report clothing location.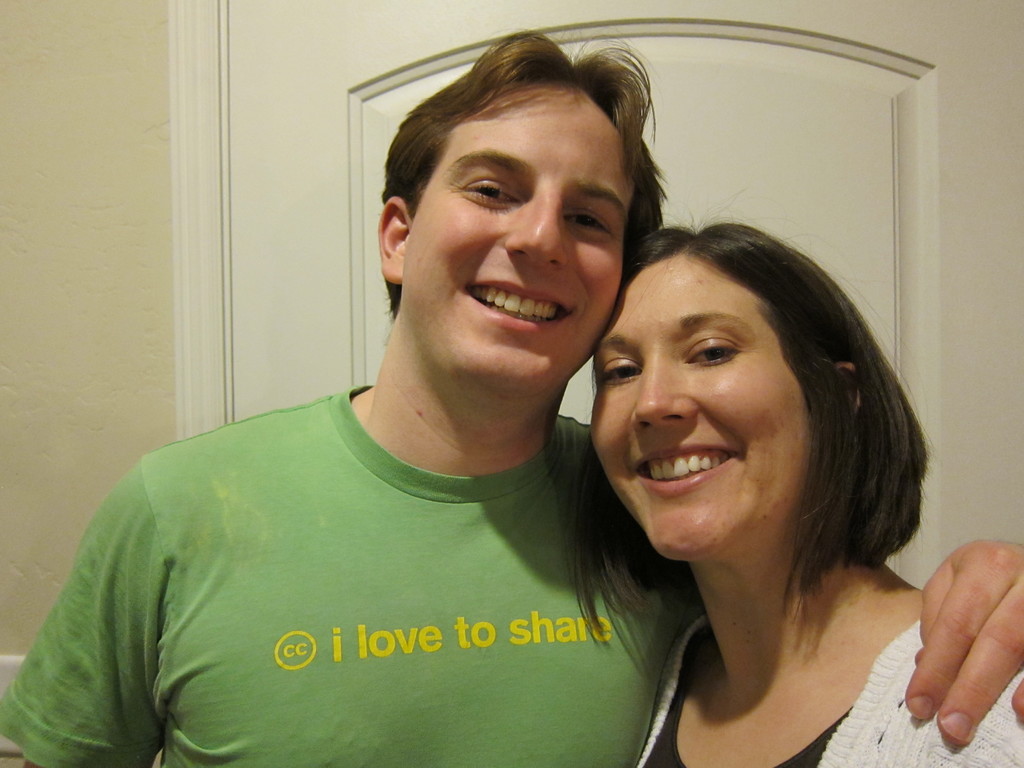
Report: locate(639, 609, 1023, 767).
